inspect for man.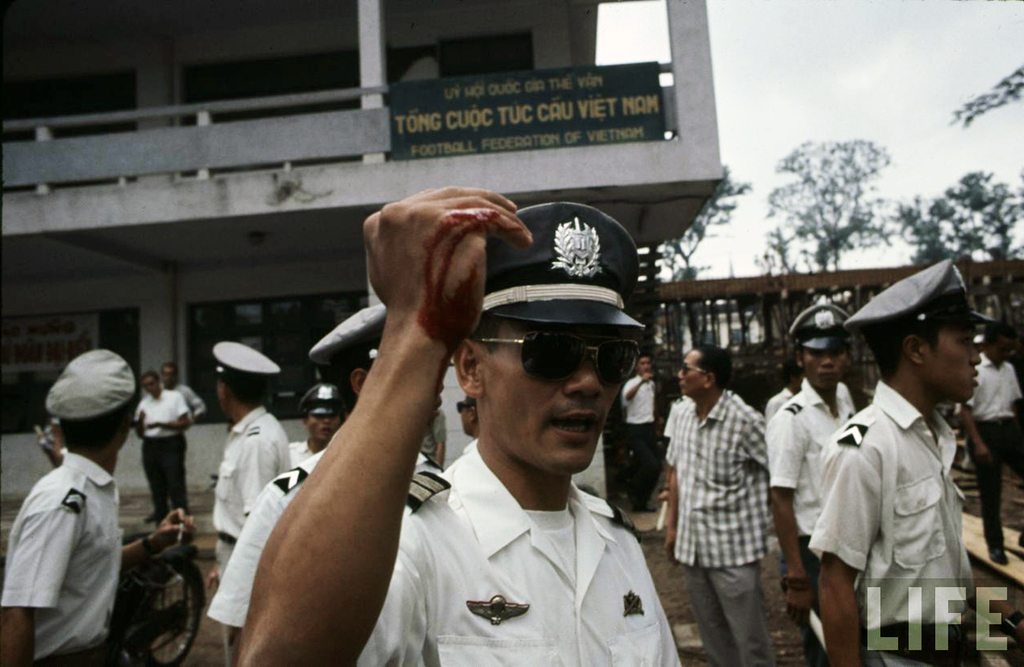
Inspection: {"x1": 138, "y1": 363, "x2": 217, "y2": 431}.
